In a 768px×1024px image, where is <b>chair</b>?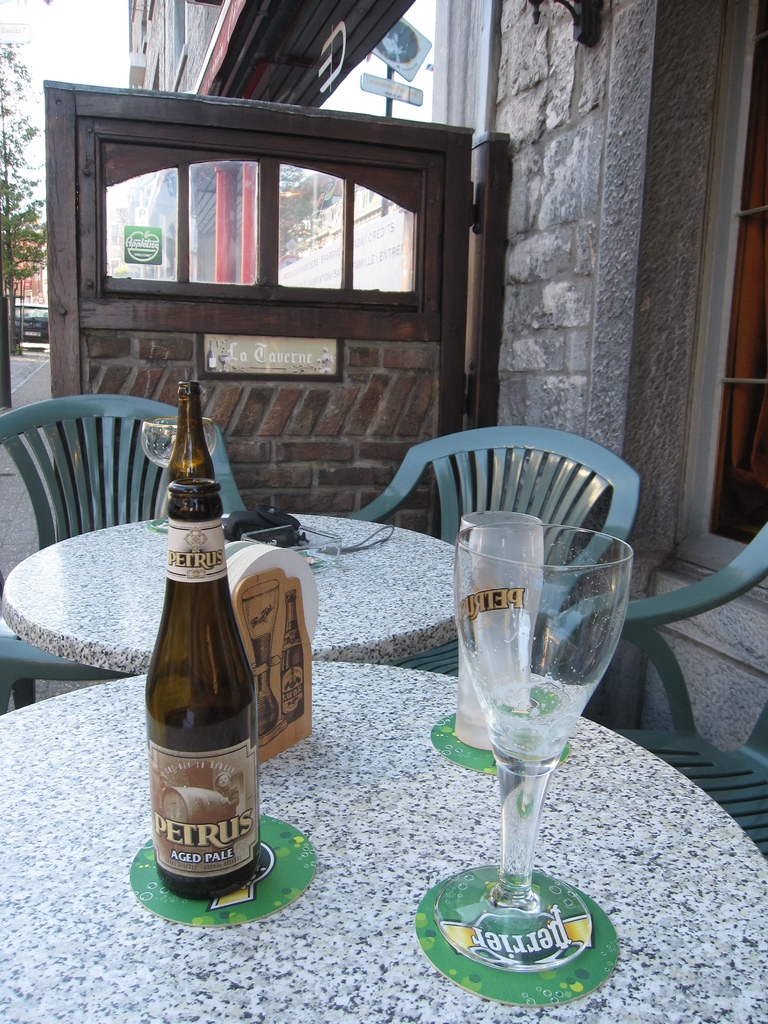
x1=0 y1=391 x2=245 y2=720.
